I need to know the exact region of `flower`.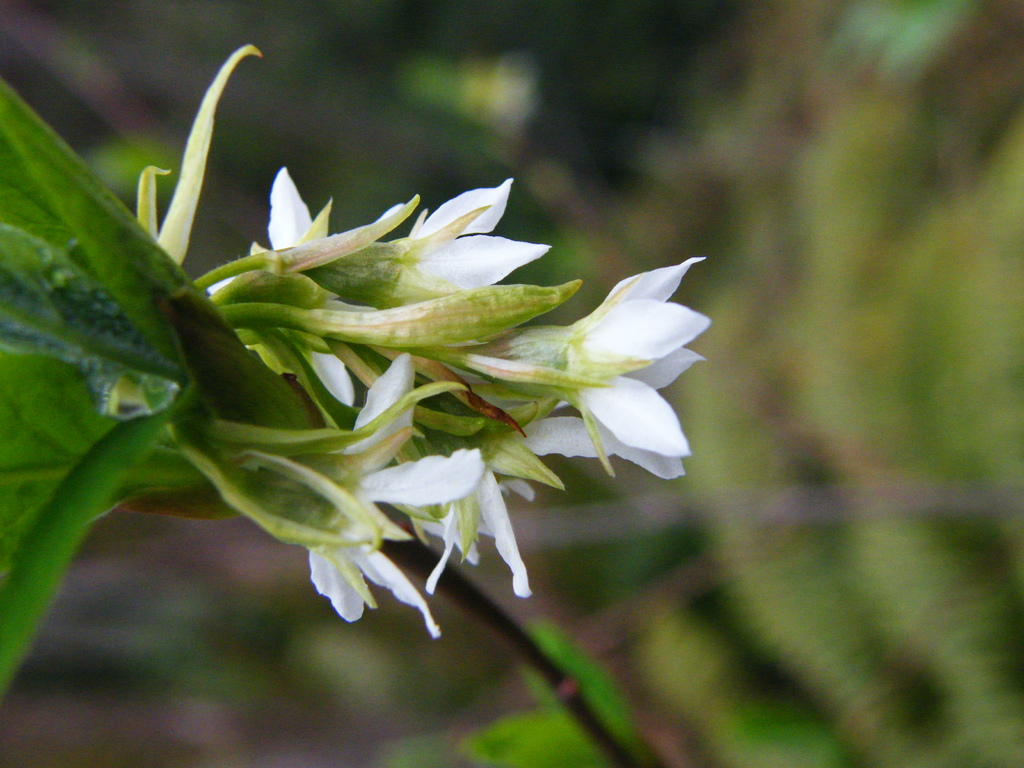
Region: (x1=445, y1=257, x2=710, y2=475).
